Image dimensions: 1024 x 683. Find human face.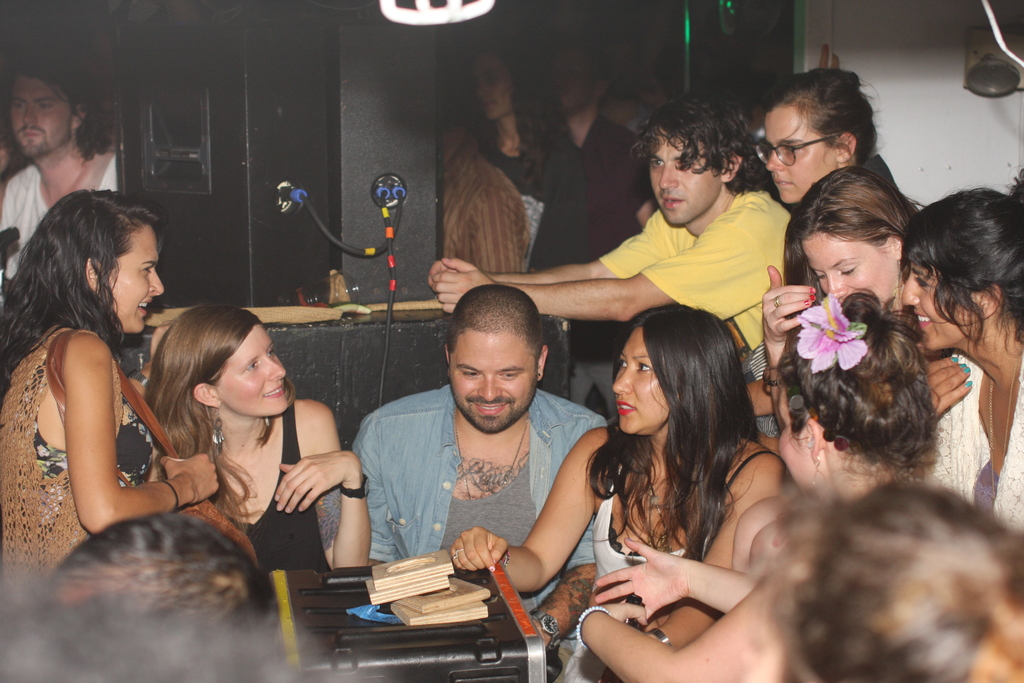
rect(766, 103, 831, 203).
